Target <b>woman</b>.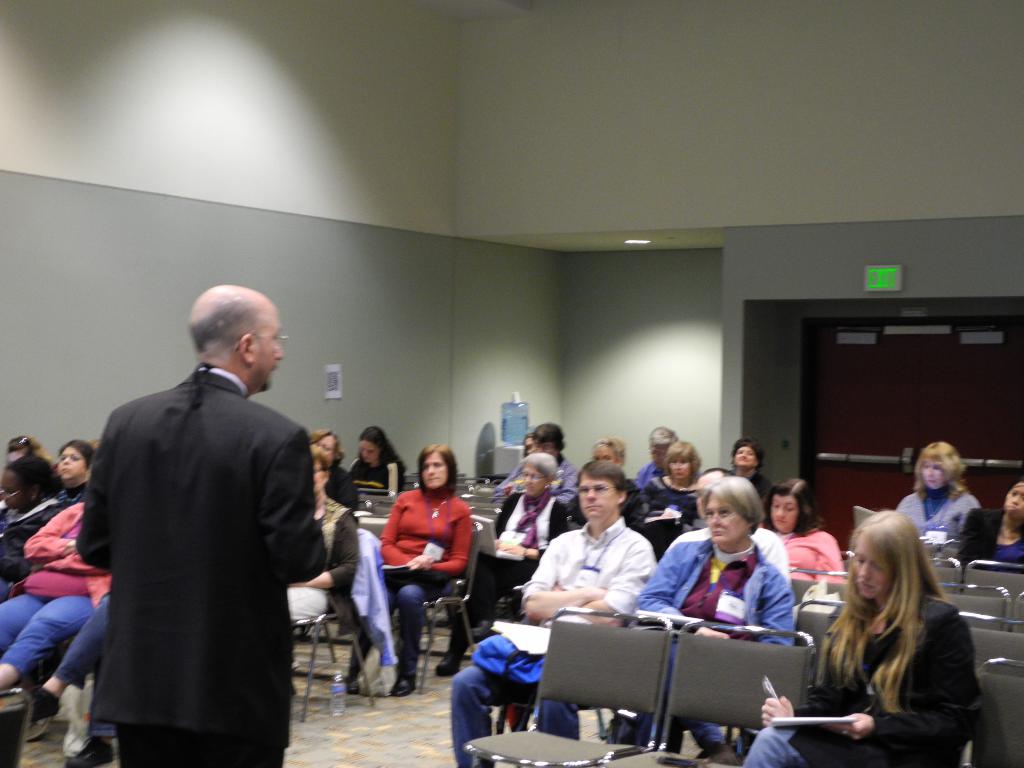
Target region: left=760, top=480, right=842, bottom=584.
